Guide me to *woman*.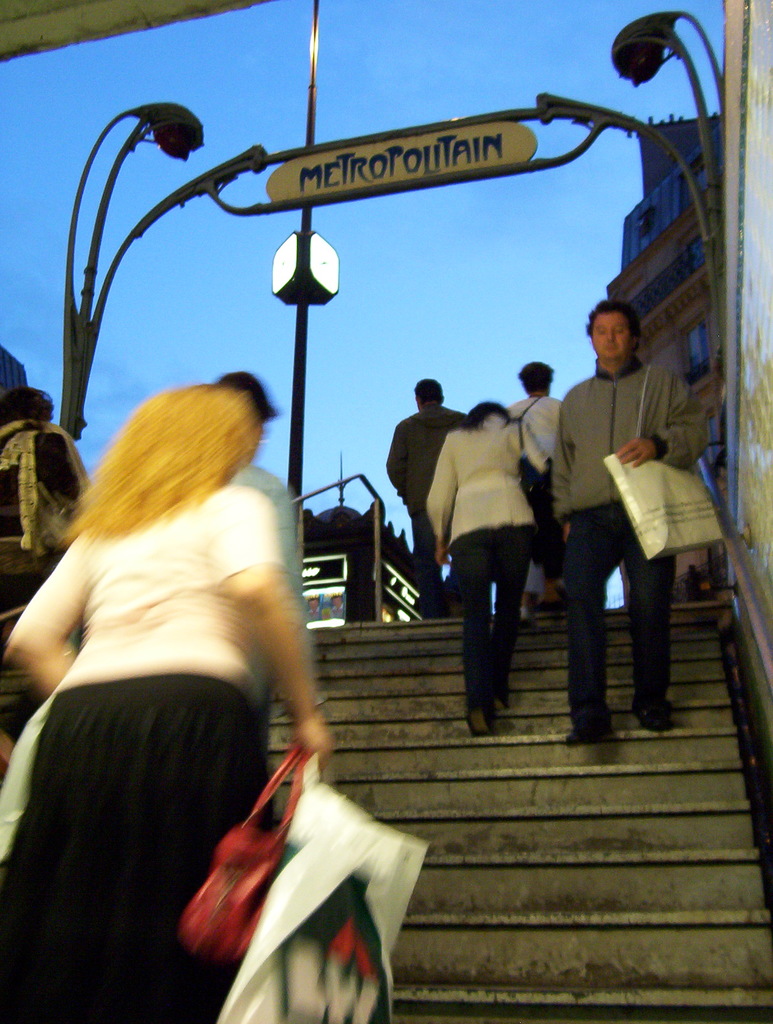
Guidance: crop(421, 396, 545, 735).
